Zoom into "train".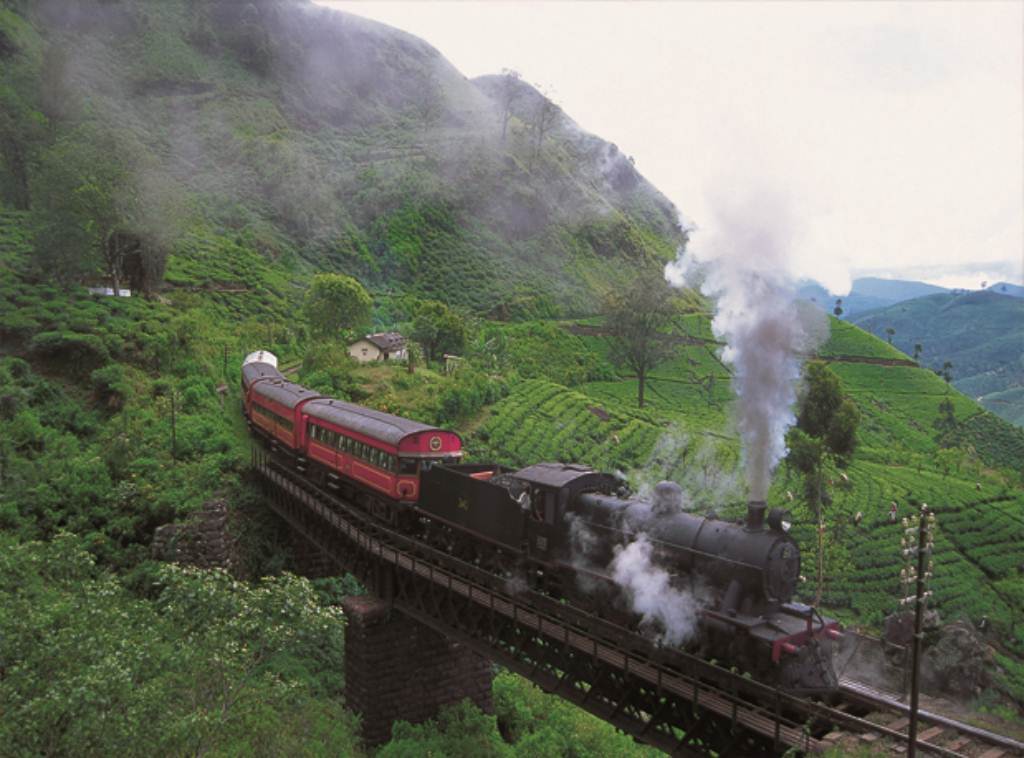
Zoom target: x1=237, y1=347, x2=845, y2=703.
